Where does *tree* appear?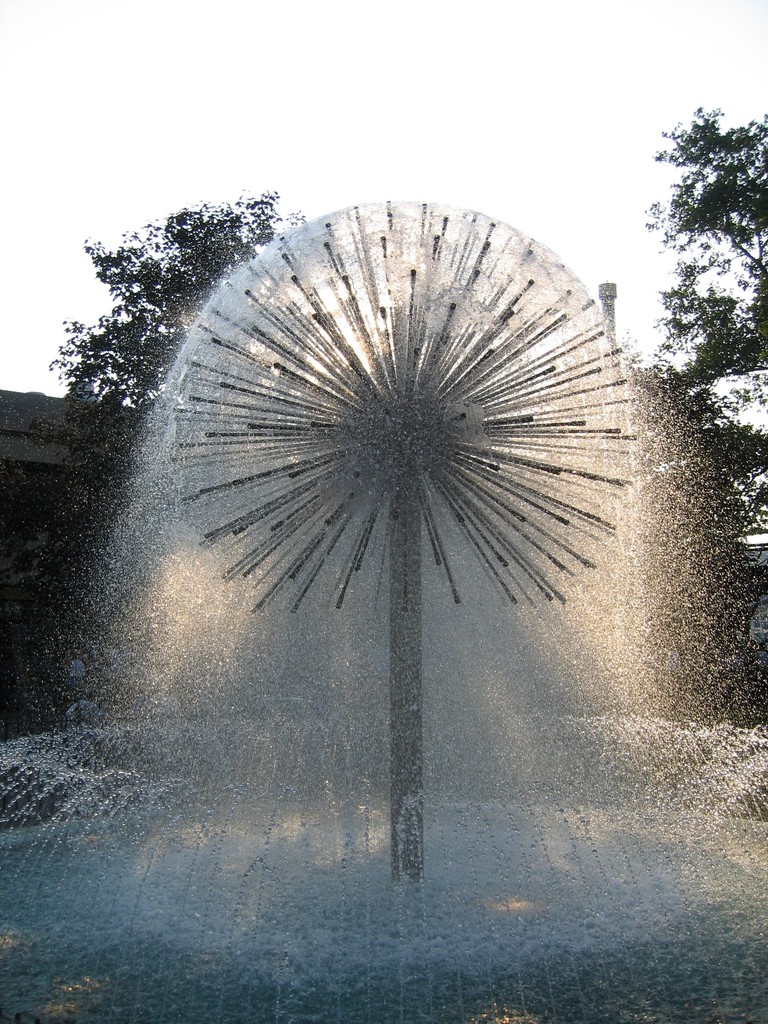
Appears at {"x1": 623, "y1": 368, "x2": 767, "y2": 714}.
